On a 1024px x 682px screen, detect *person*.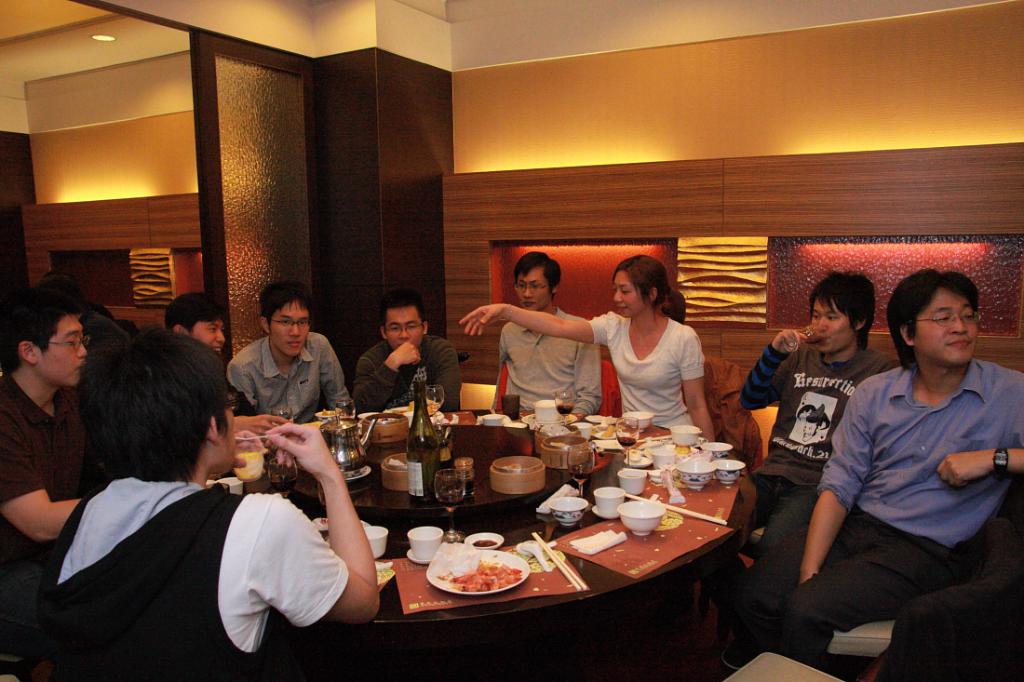
[x1=721, y1=270, x2=1023, y2=668].
